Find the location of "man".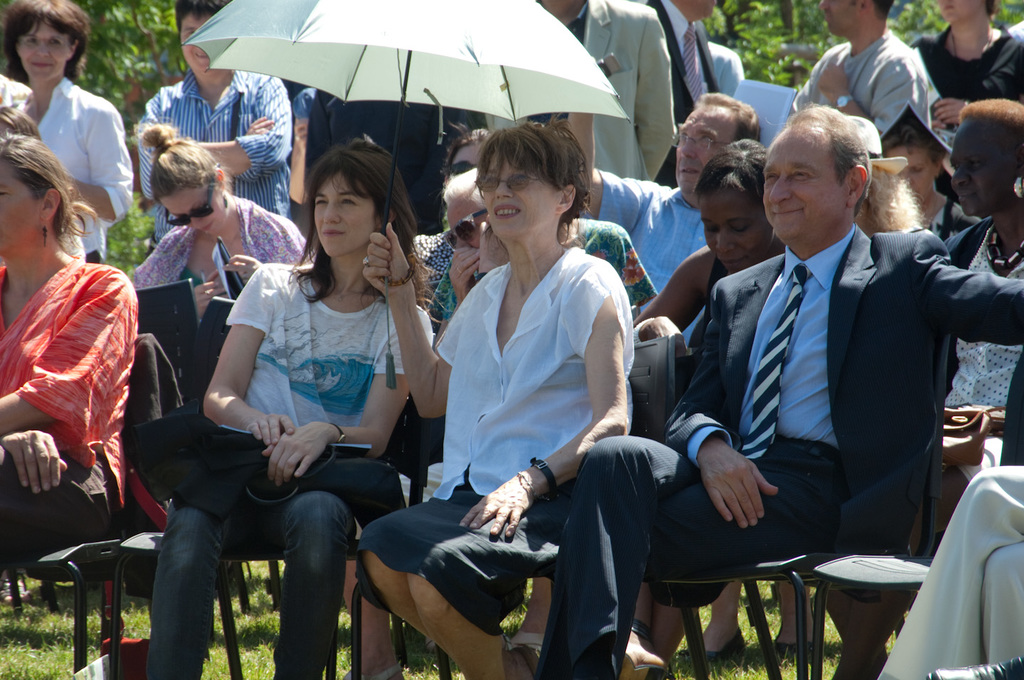
Location: 561,90,761,343.
